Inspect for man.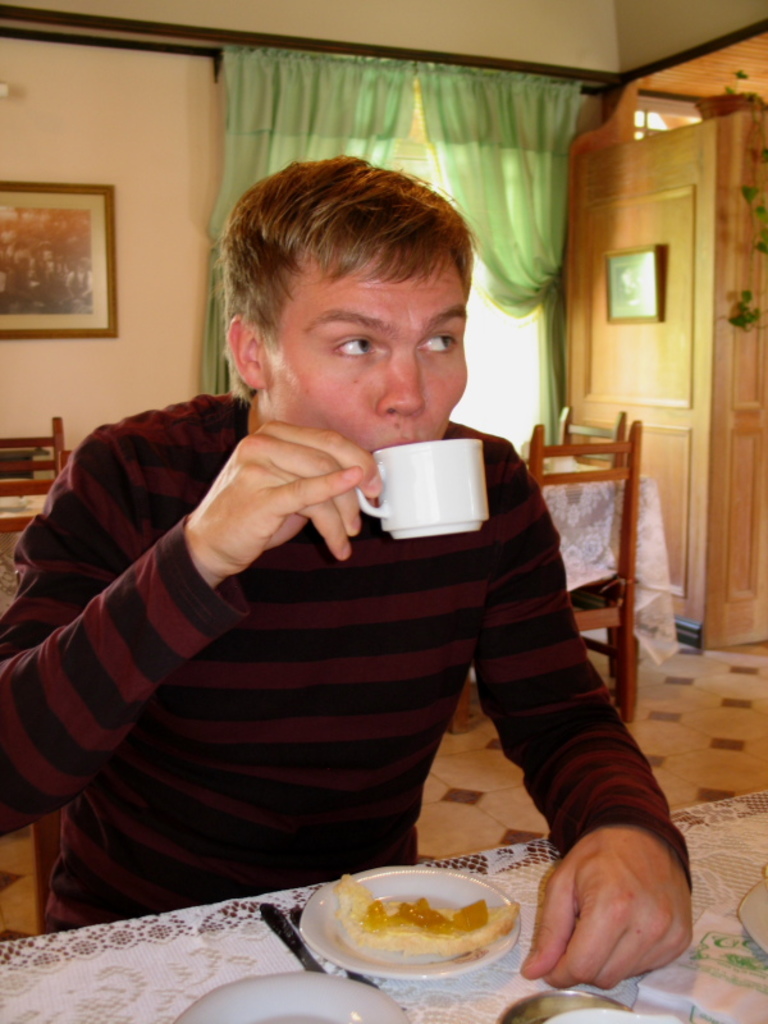
Inspection: [41, 221, 657, 908].
